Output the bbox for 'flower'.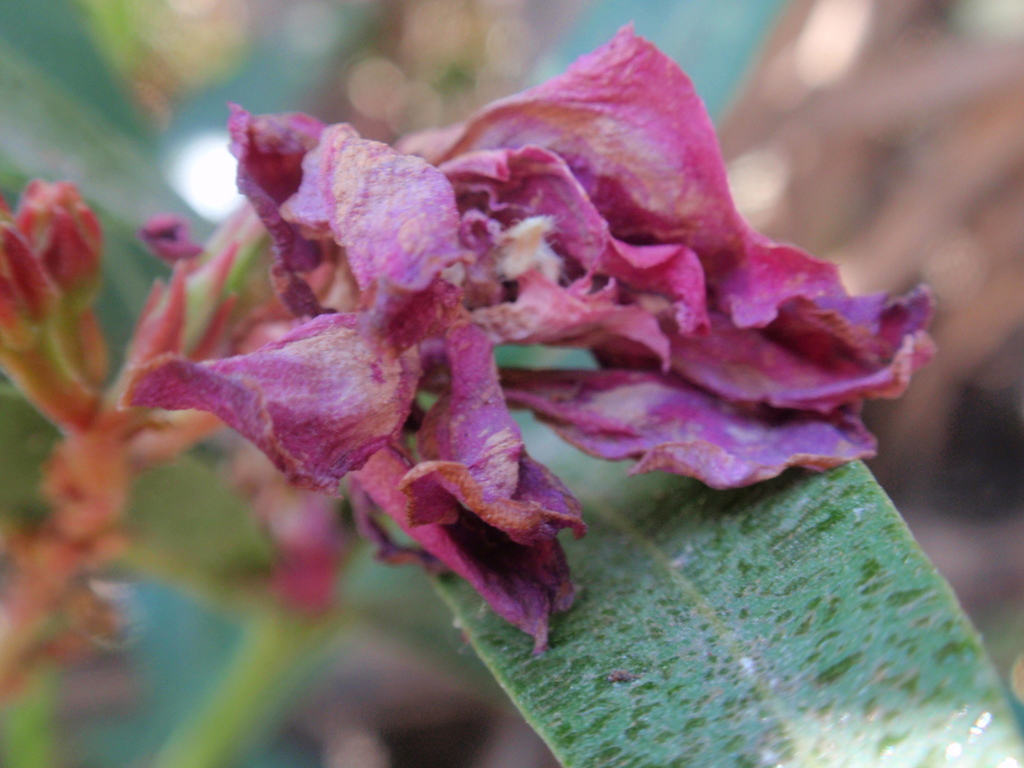
left=0, top=20, right=931, bottom=654.
